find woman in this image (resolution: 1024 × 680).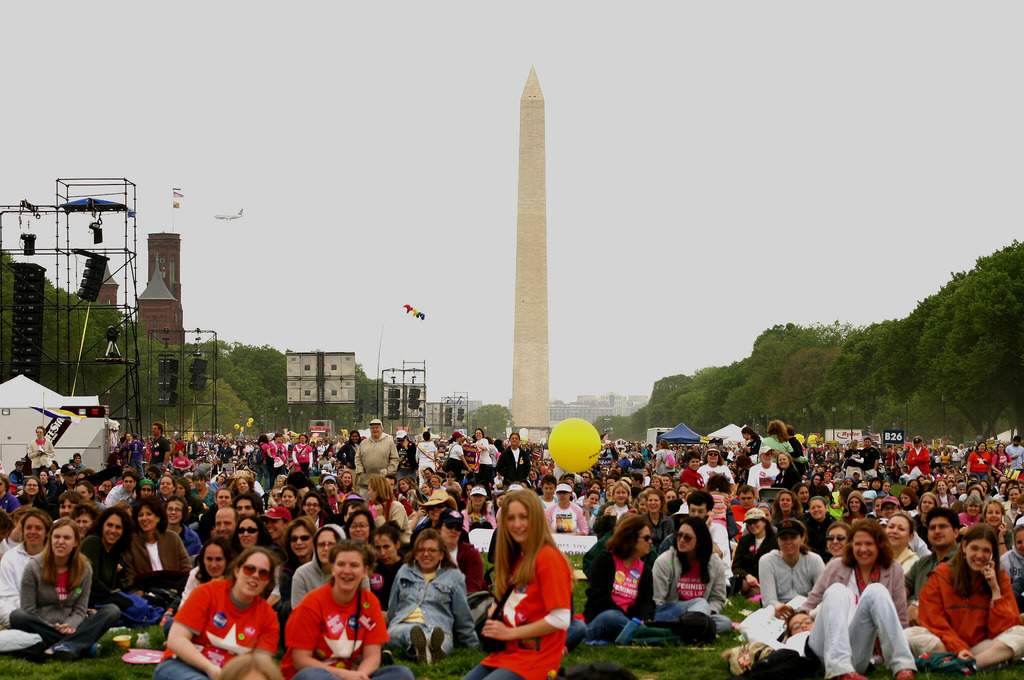
(left=161, top=547, right=279, bottom=679).
